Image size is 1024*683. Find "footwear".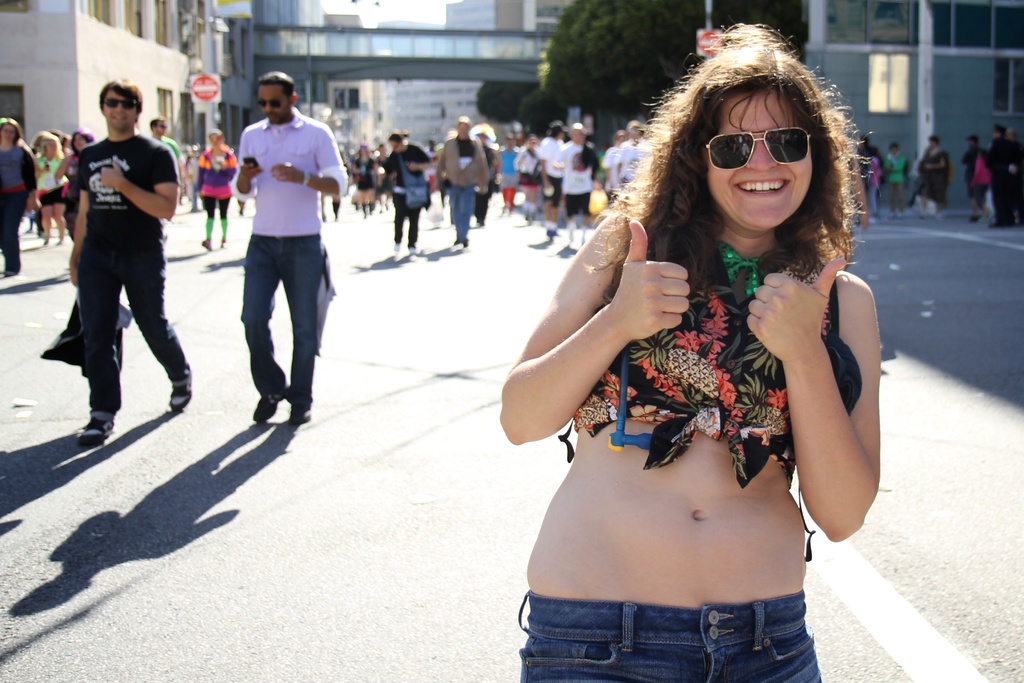
(394,243,402,254).
